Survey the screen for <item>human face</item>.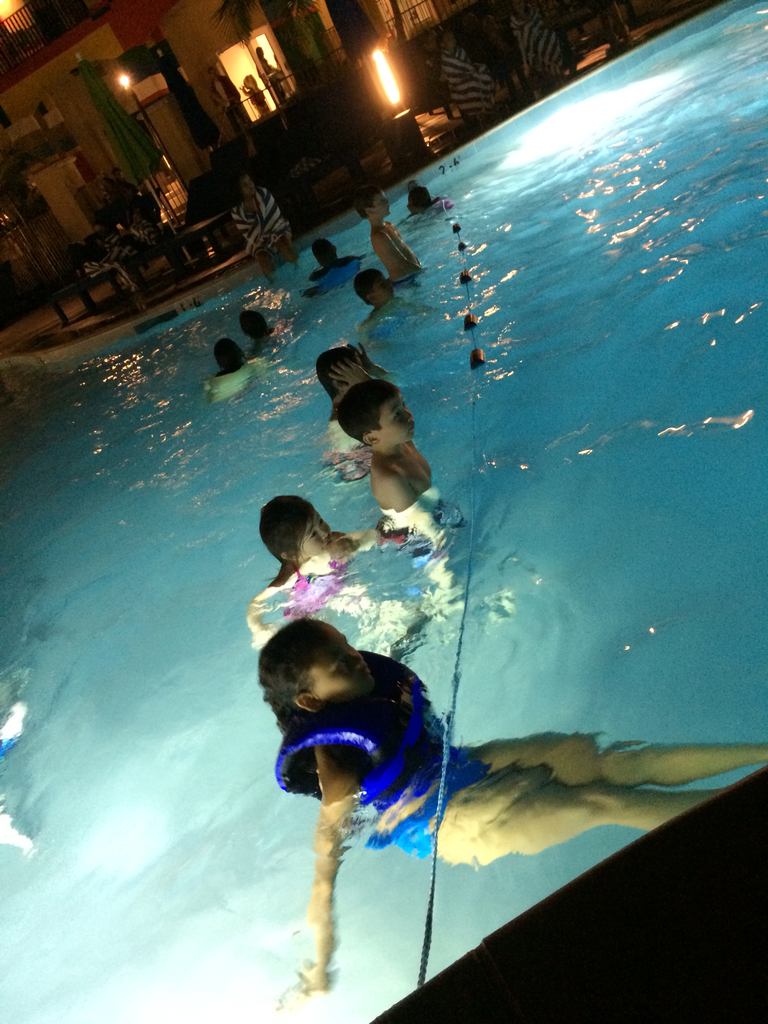
Survey found: [290,507,326,559].
